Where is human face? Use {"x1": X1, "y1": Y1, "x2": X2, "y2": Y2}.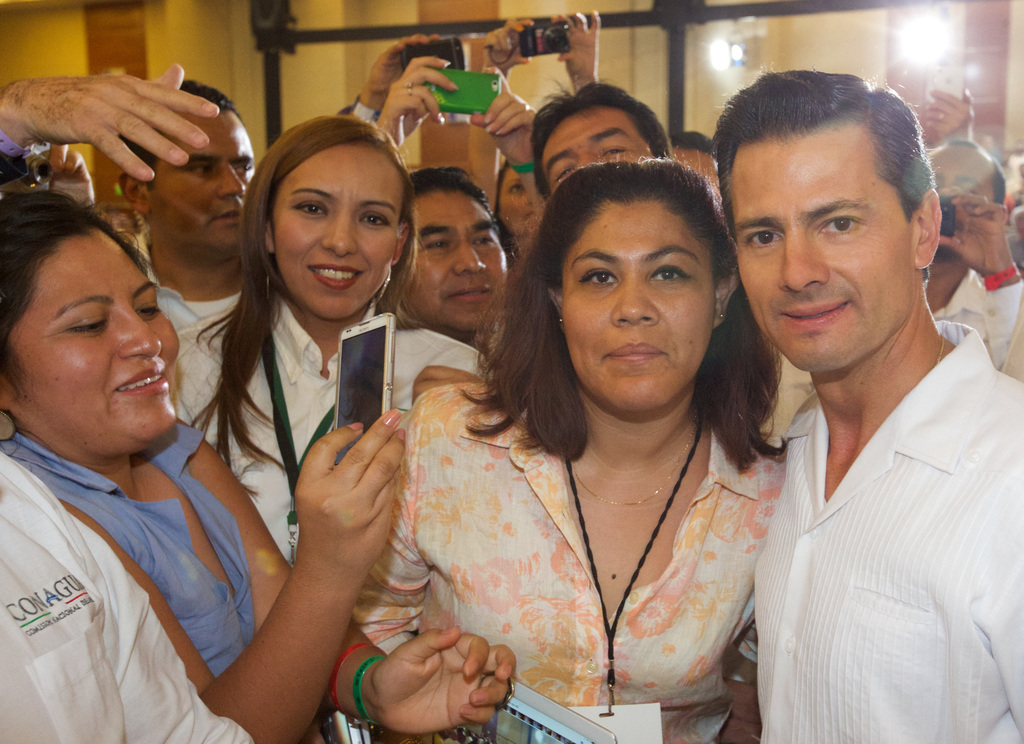
{"x1": 26, "y1": 234, "x2": 184, "y2": 452}.
